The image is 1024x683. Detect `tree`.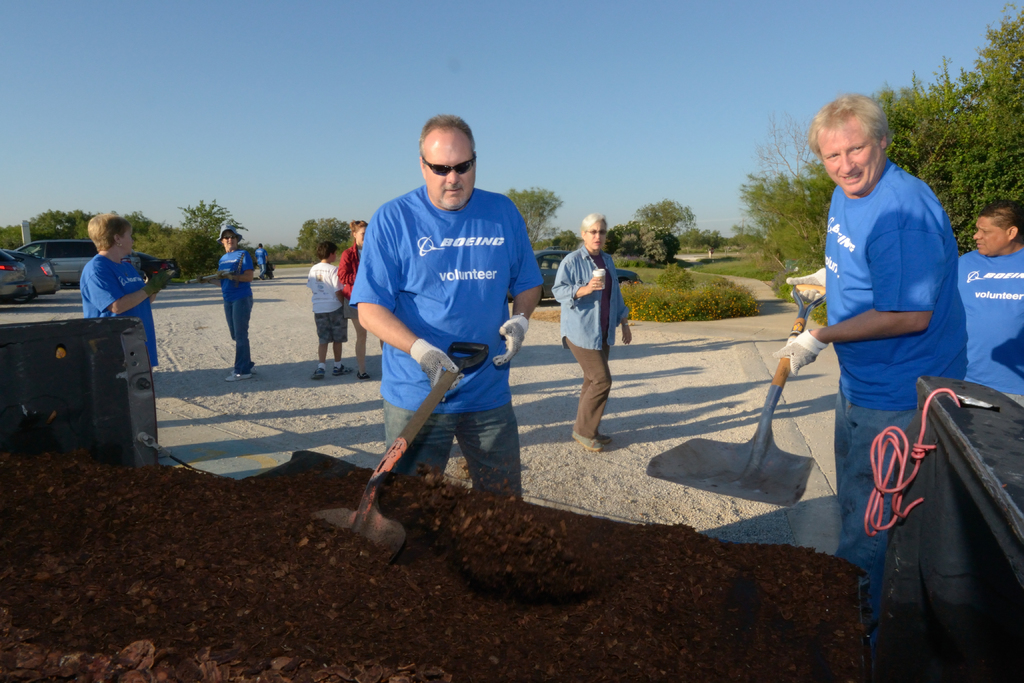
Detection: l=646, t=231, r=682, b=270.
